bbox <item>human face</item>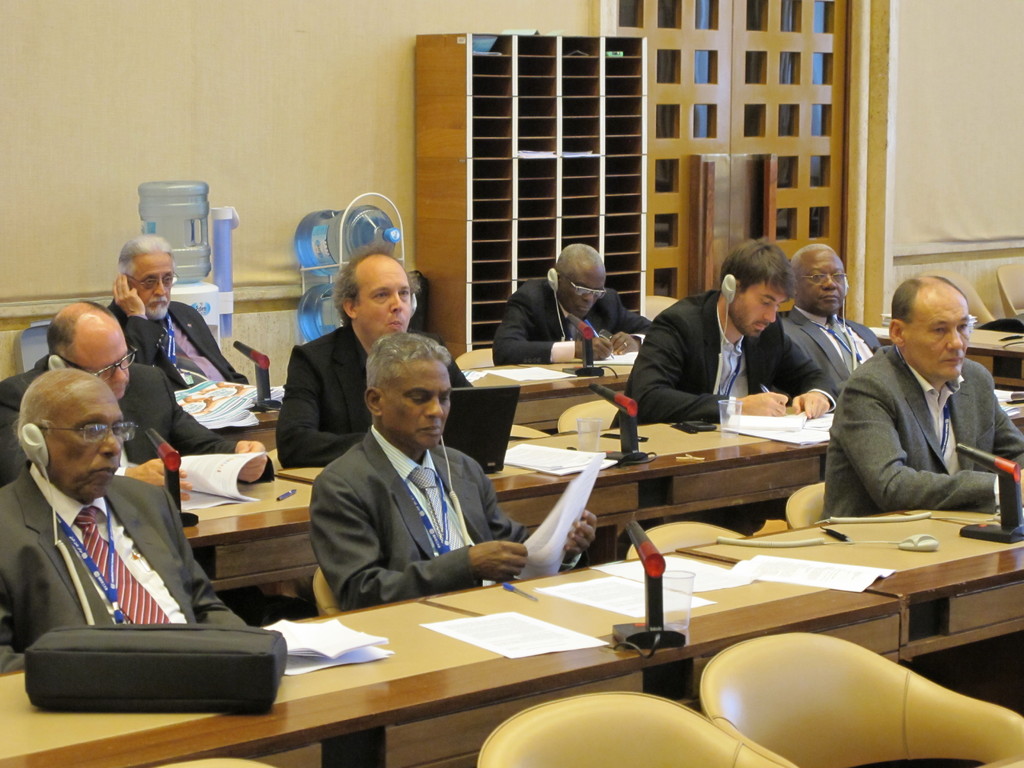
796, 249, 847, 315
